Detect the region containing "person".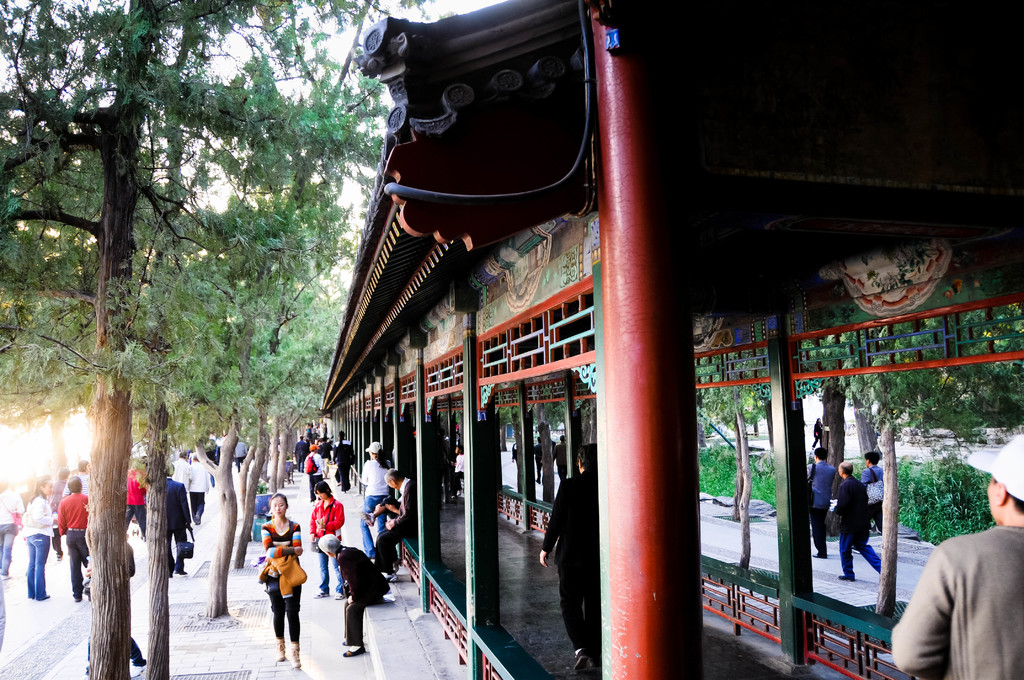
box=[124, 467, 152, 539].
